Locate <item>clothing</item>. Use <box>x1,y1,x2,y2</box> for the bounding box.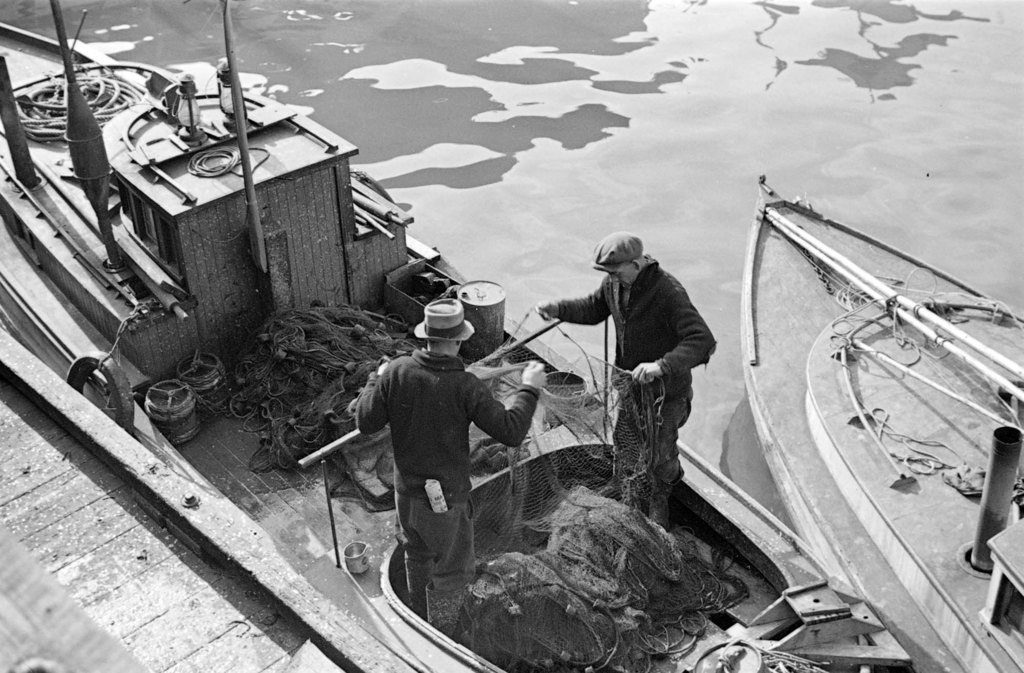
<box>359,339,544,497</box>.
